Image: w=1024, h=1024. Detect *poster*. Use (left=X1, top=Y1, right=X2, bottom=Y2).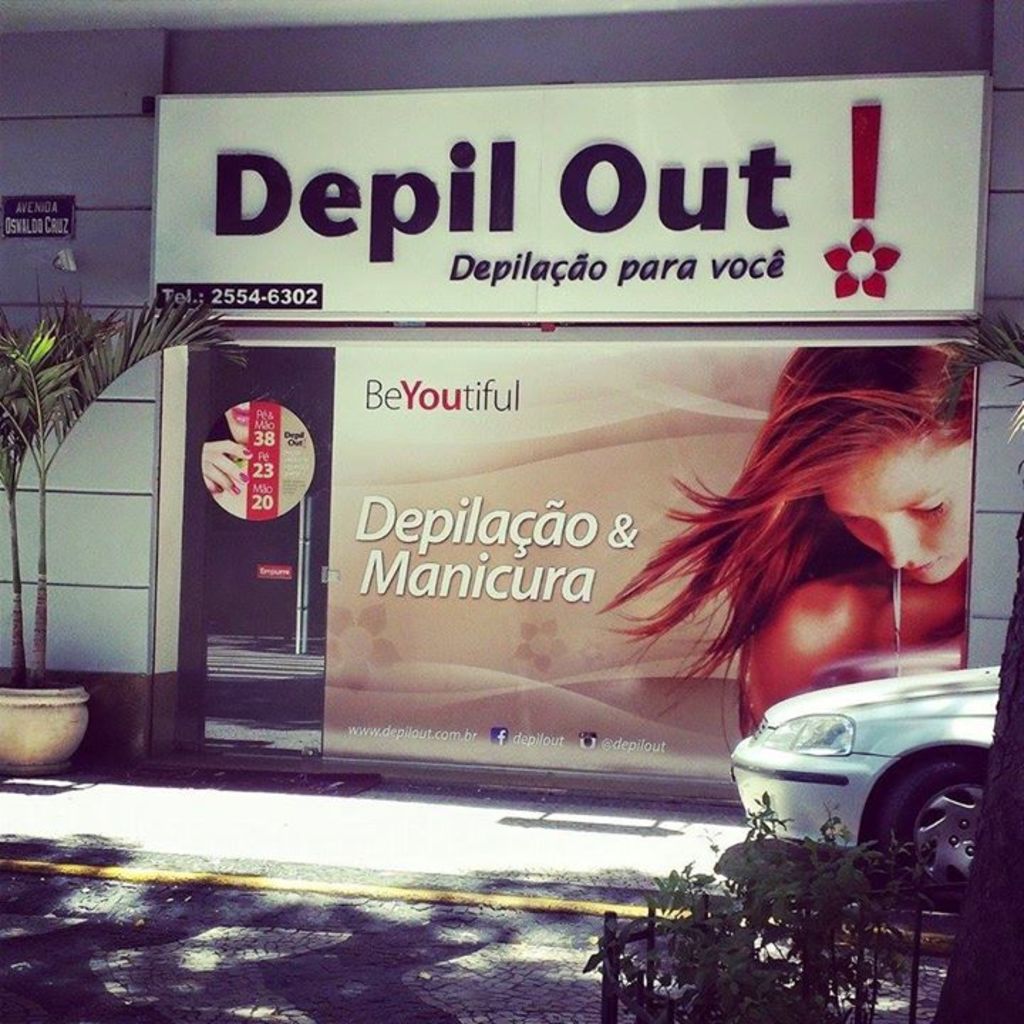
(left=169, top=336, right=971, bottom=791).
